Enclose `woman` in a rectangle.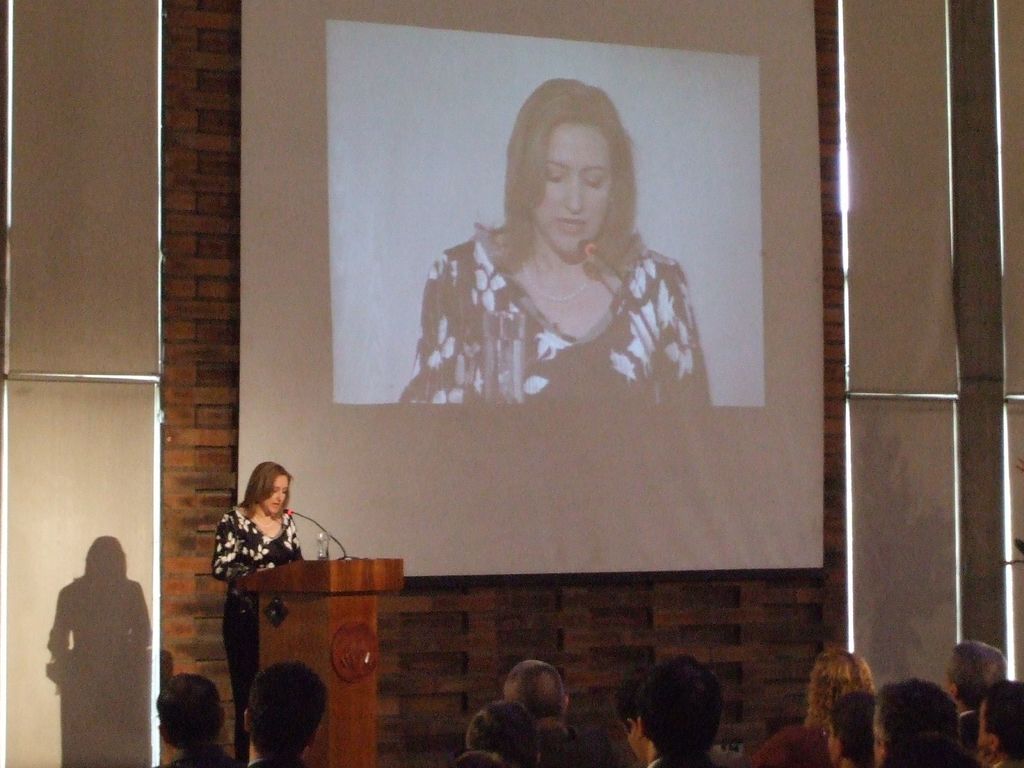
bbox=[396, 92, 723, 486].
